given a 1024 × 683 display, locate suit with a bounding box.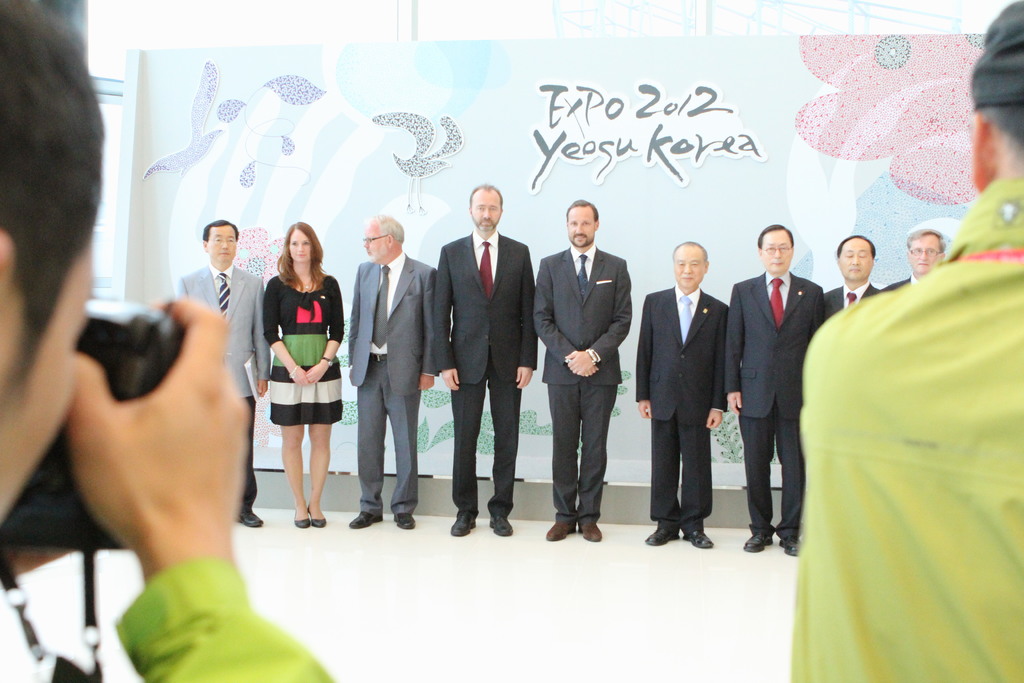
Located: region(655, 235, 744, 551).
